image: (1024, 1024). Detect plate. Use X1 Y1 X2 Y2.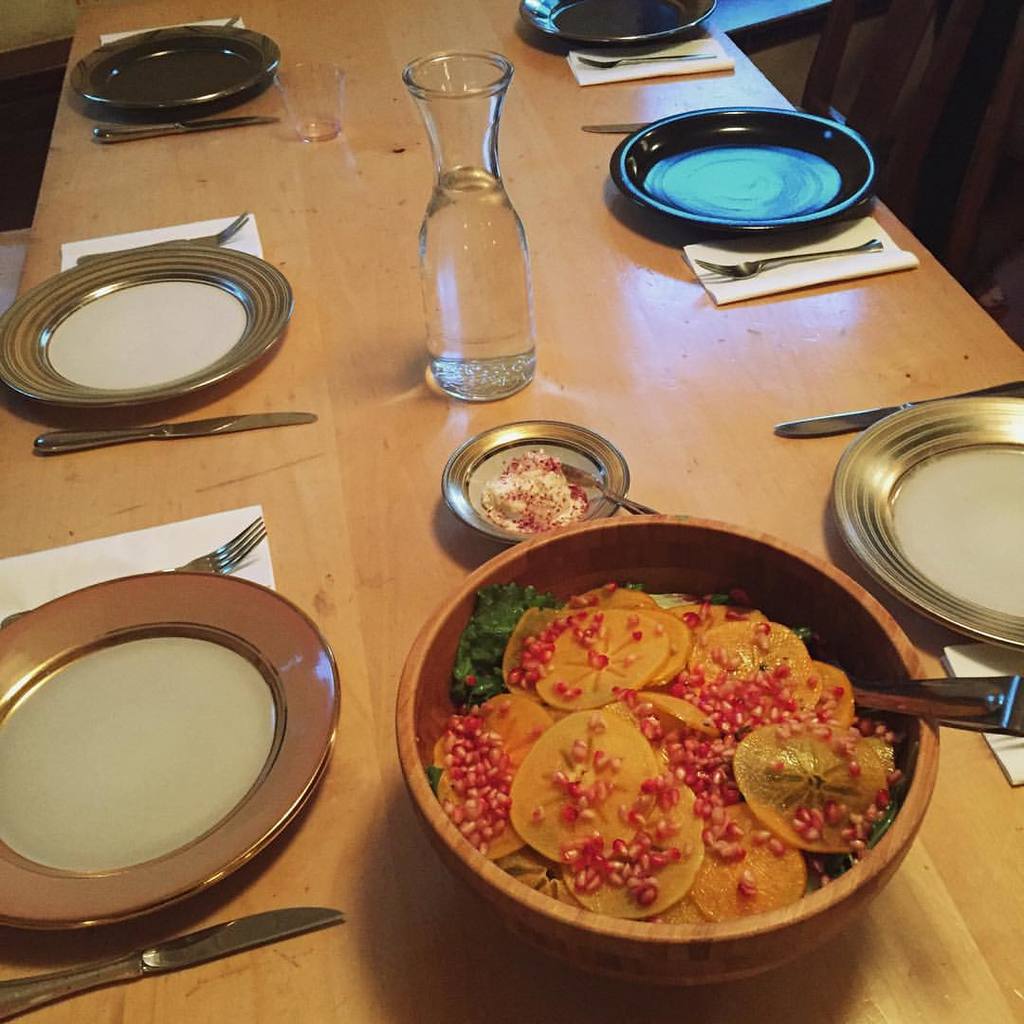
832 399 1023 659.
